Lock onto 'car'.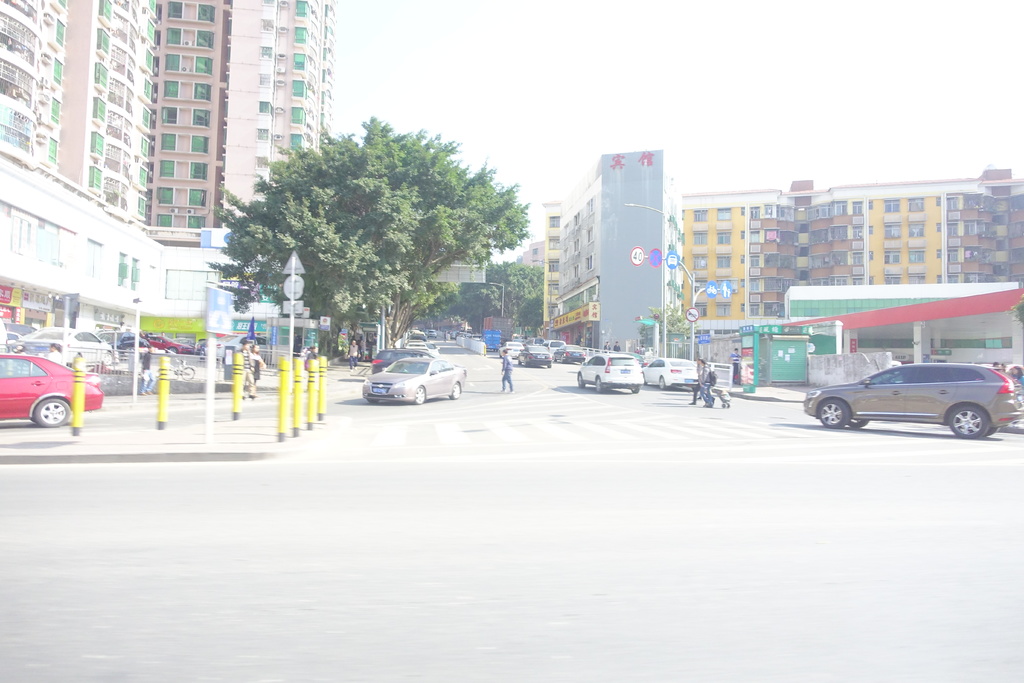
Locked: l=360, t=342, r=458, b=373.
